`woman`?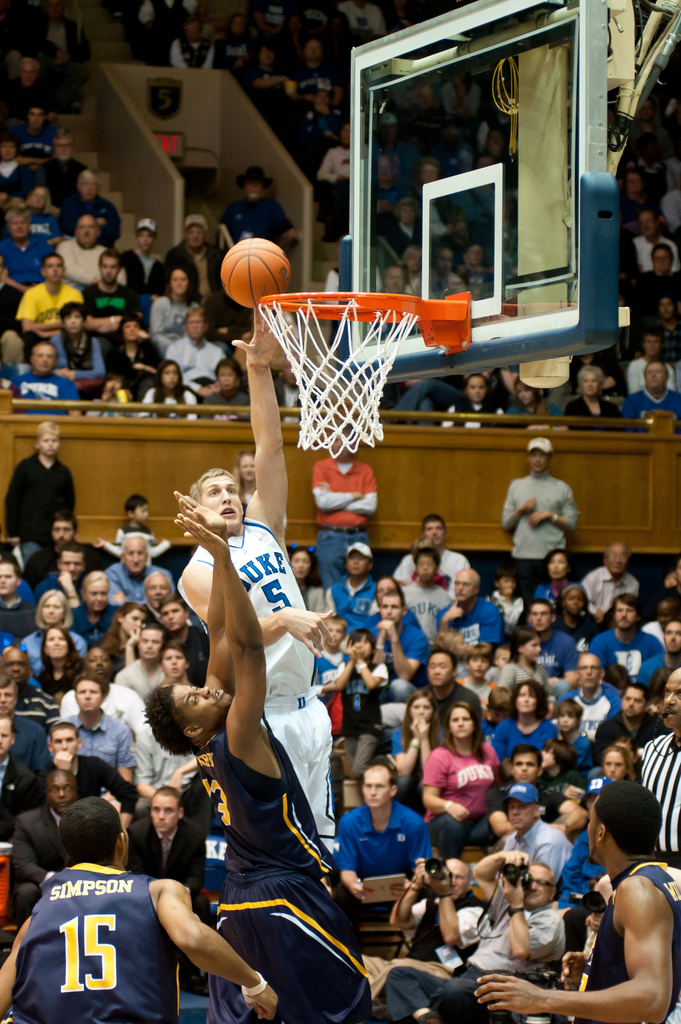
[x1=600, y1=742, x2=630, y2=783]
